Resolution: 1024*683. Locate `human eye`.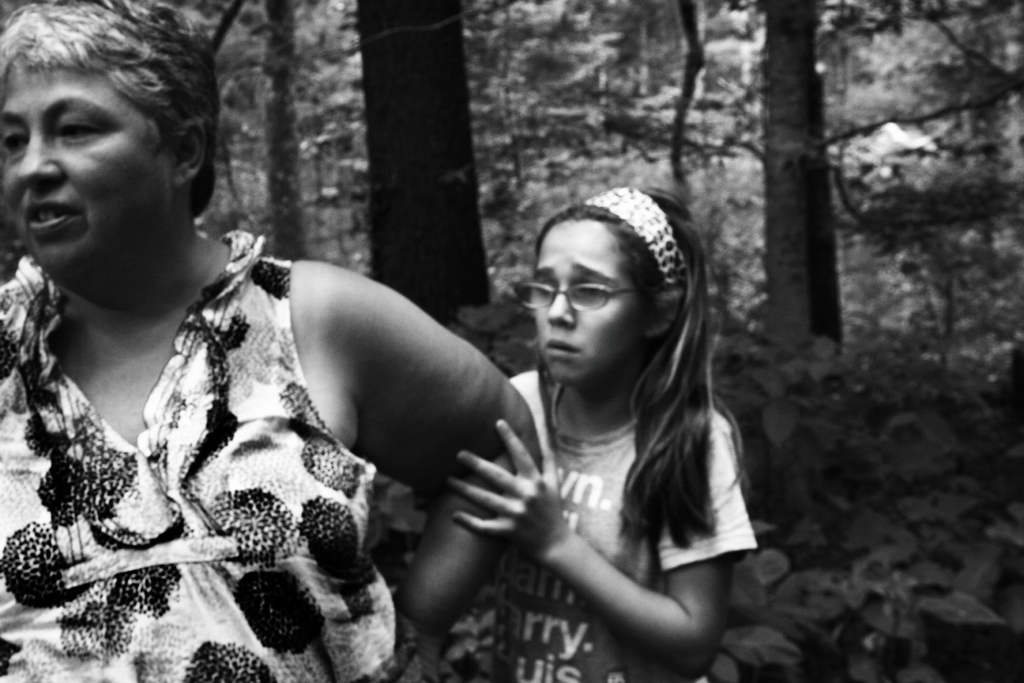
[49, 117, 104, 151].
